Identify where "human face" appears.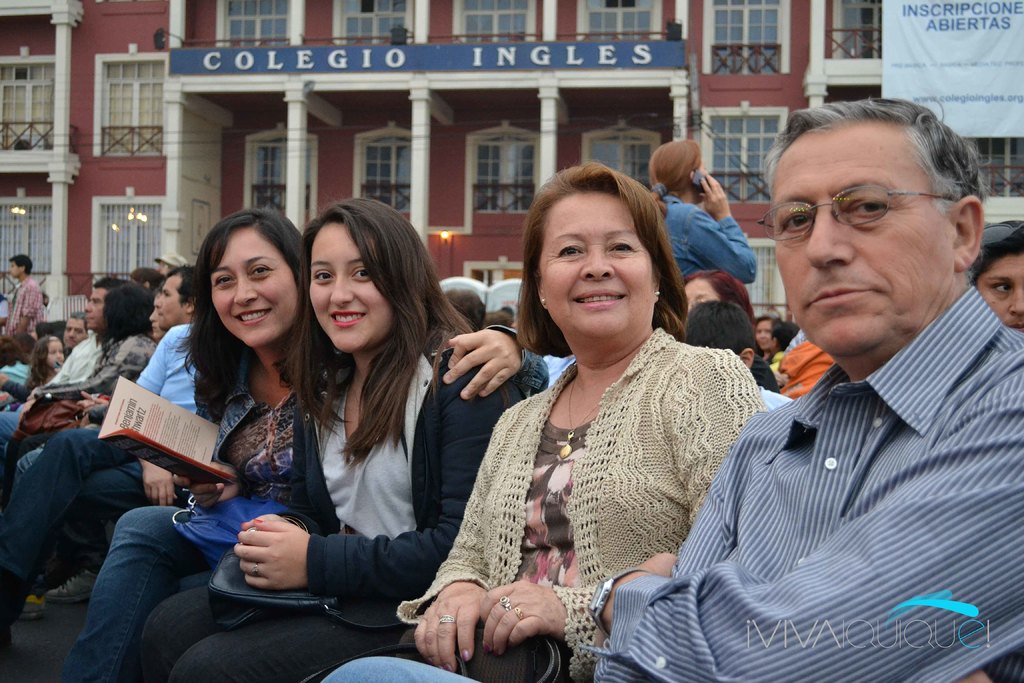
Appears at left=69, top=315, right=85, bottom=341.
